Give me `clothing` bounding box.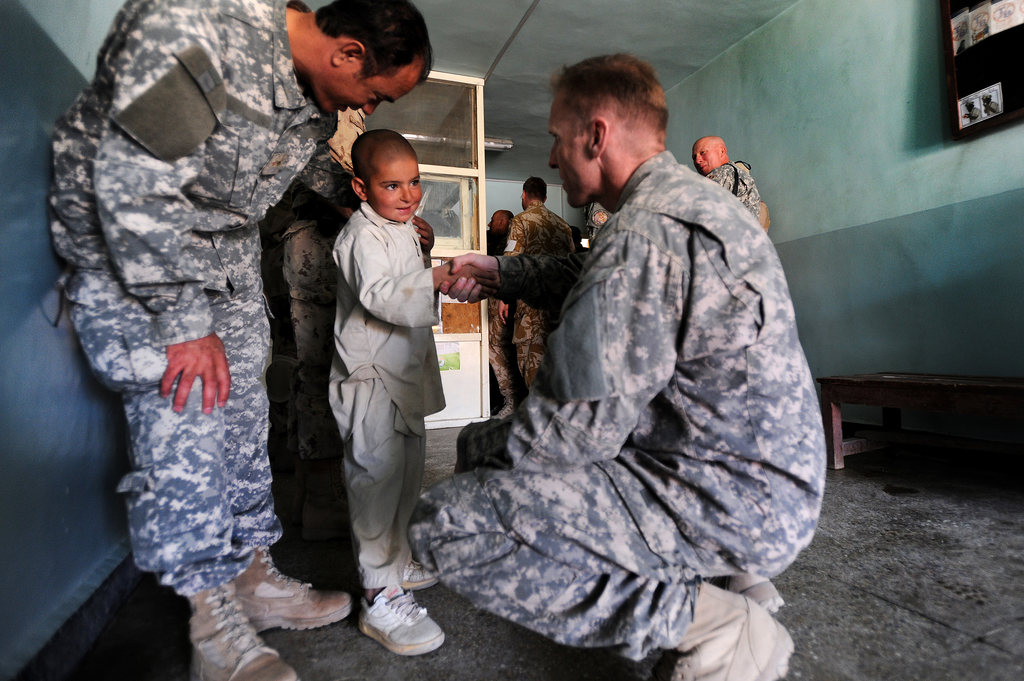
{"left": 50, "top": 0, "right": 339, "bottom": 593}.
